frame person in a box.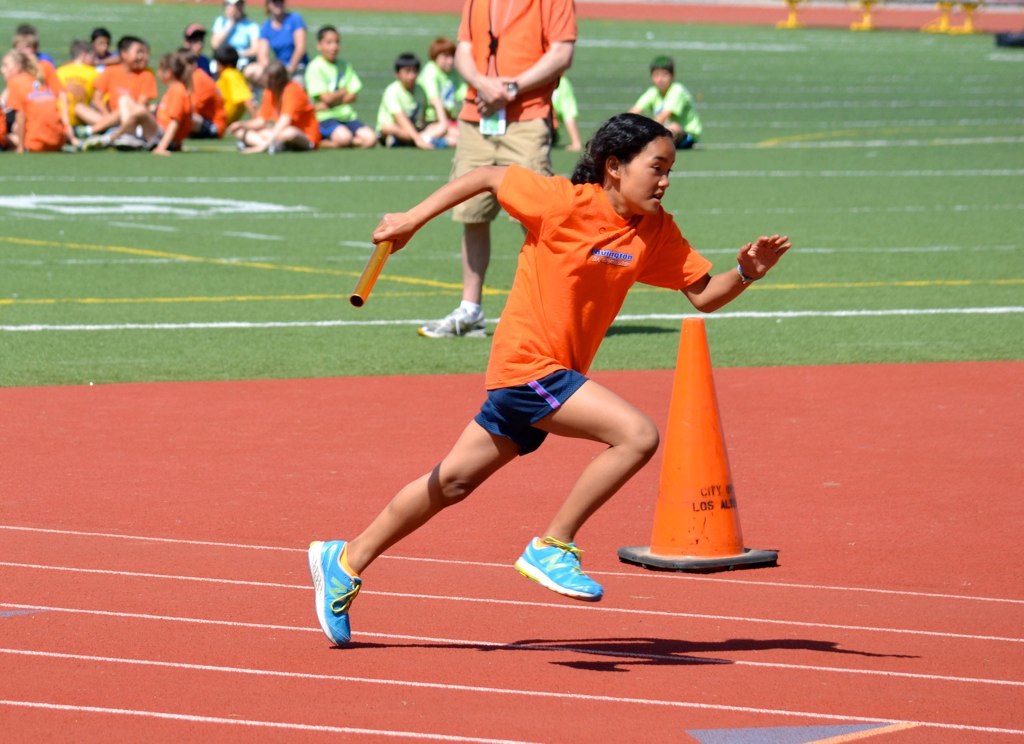
detection(188, 47, 255, 139).
